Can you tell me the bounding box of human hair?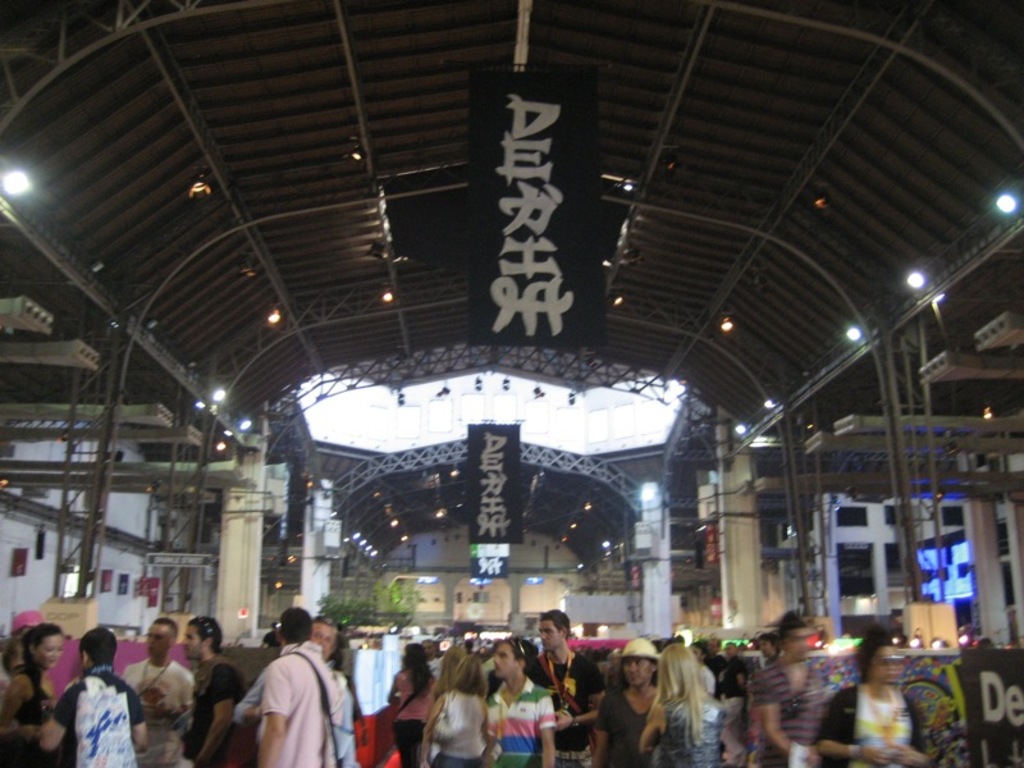
(187, 618, 224, 662).
